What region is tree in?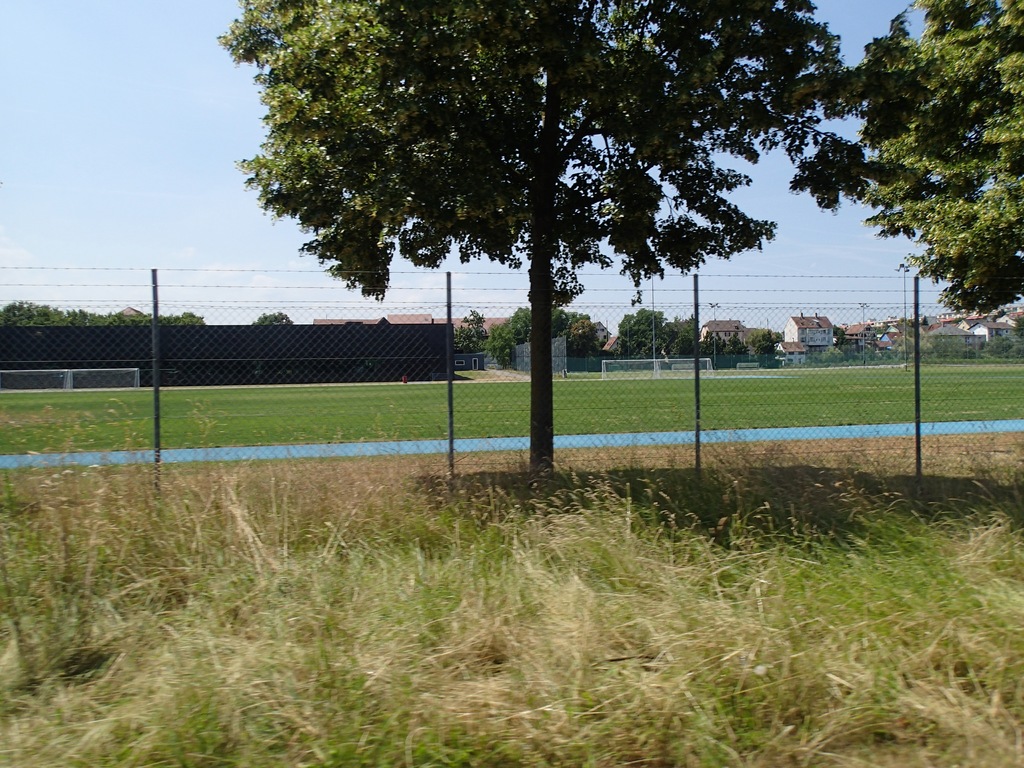
(x1=212, y1=0, x2=848, y2=485).
